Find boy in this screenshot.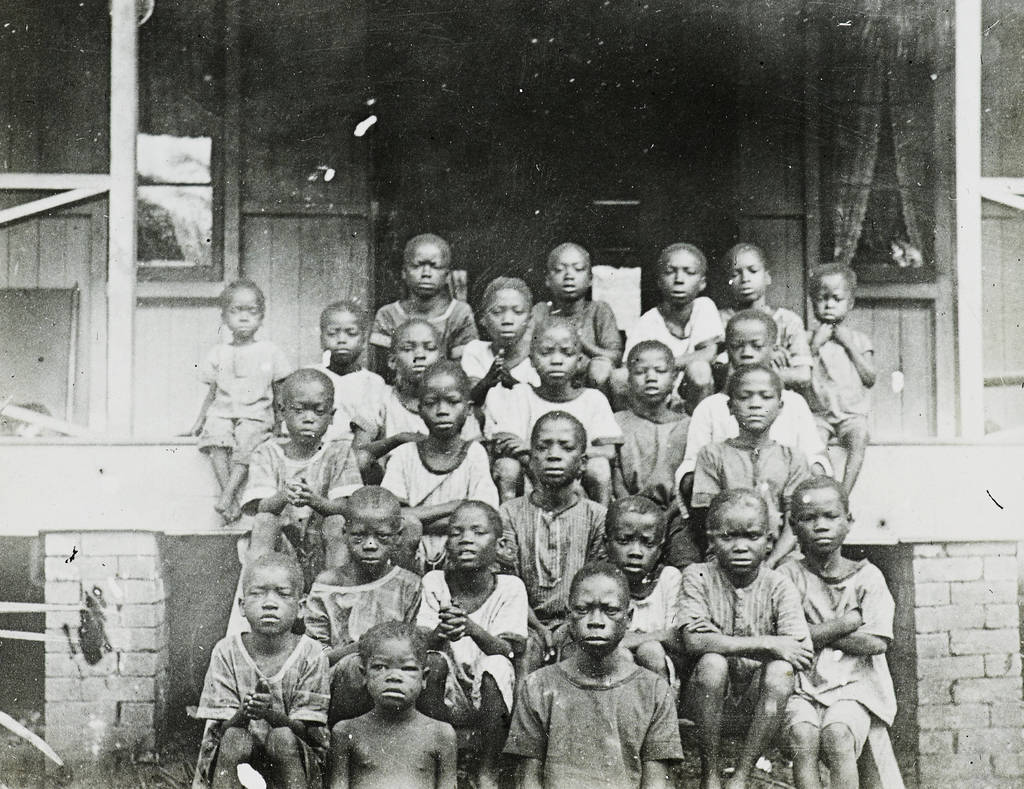
The bounding box for boy is [515, 234, 626, 381].
